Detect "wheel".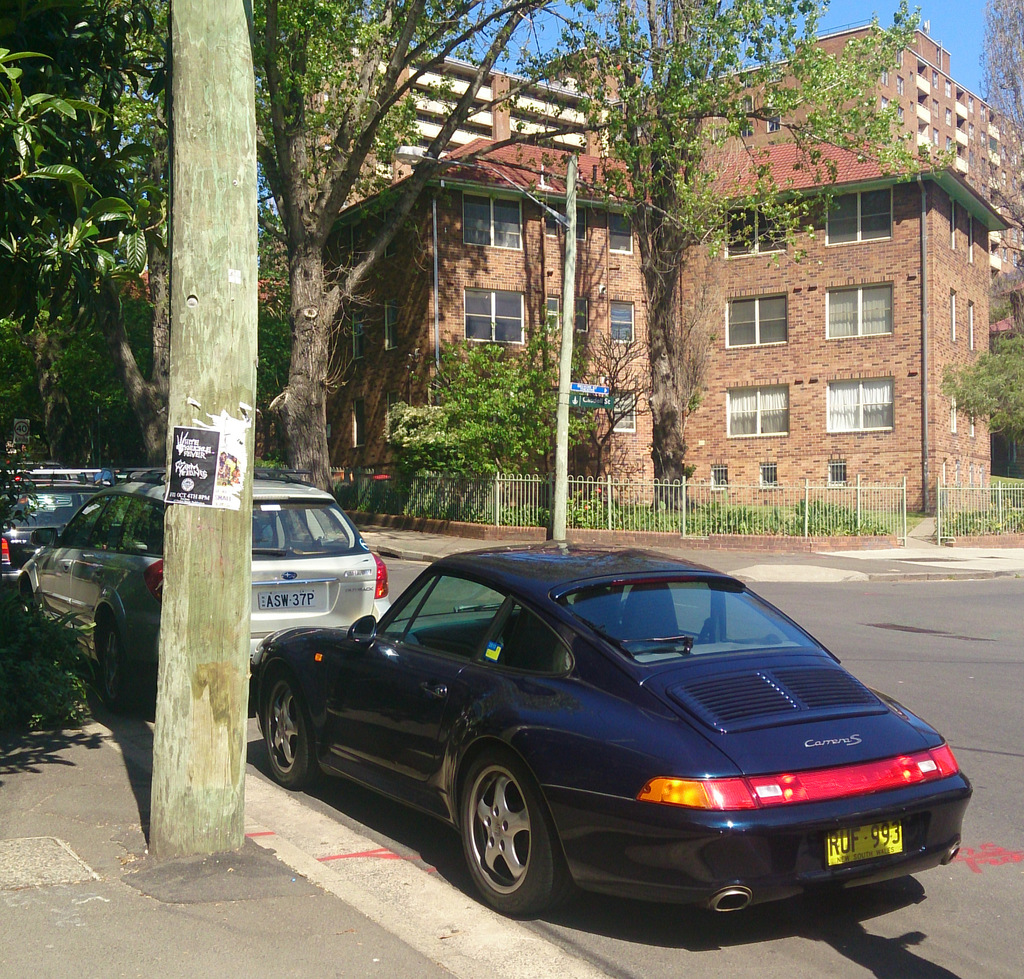
Detected at BBox(260, 670, 316, 784).
